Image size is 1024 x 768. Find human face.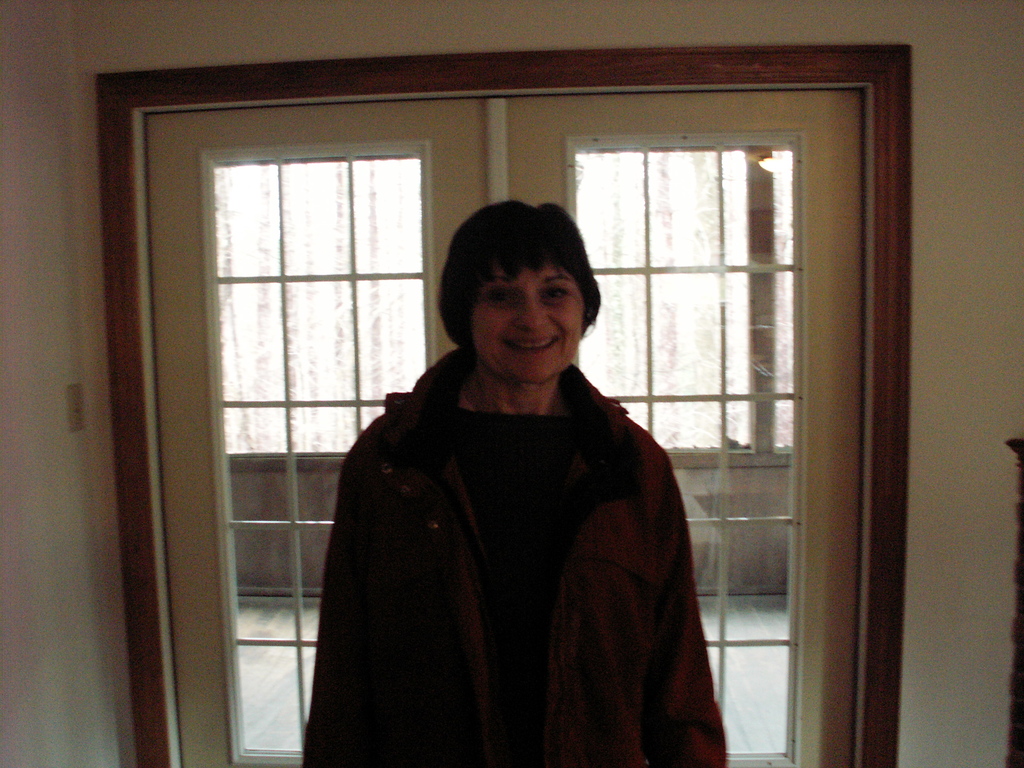
l=470, t=259, r=584, b=384.
